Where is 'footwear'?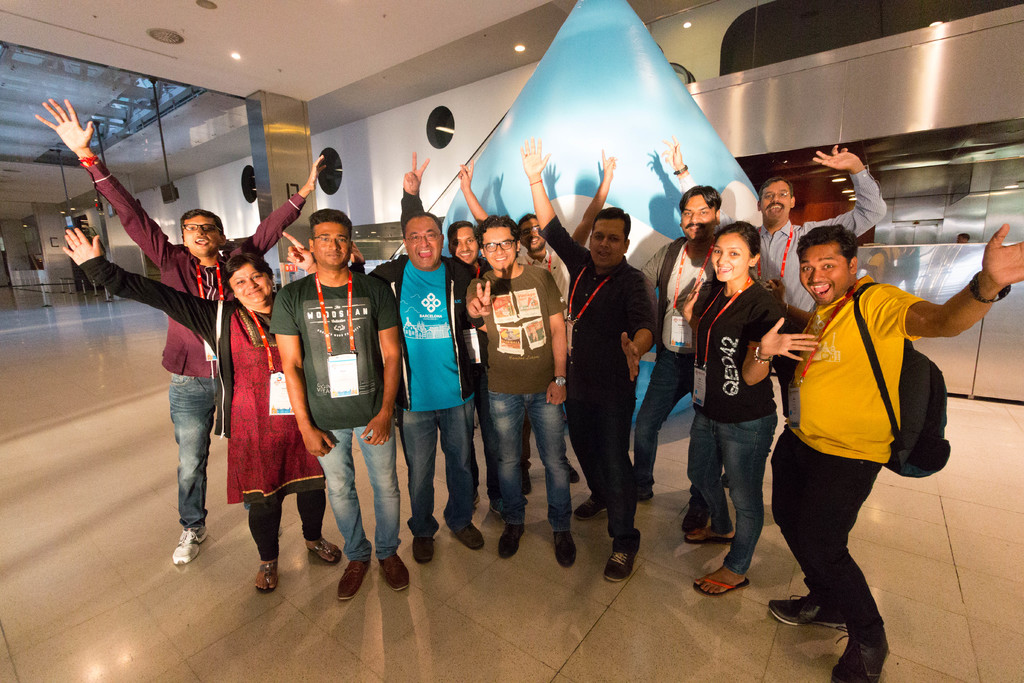
bbox(829, 636, 895, 682).
